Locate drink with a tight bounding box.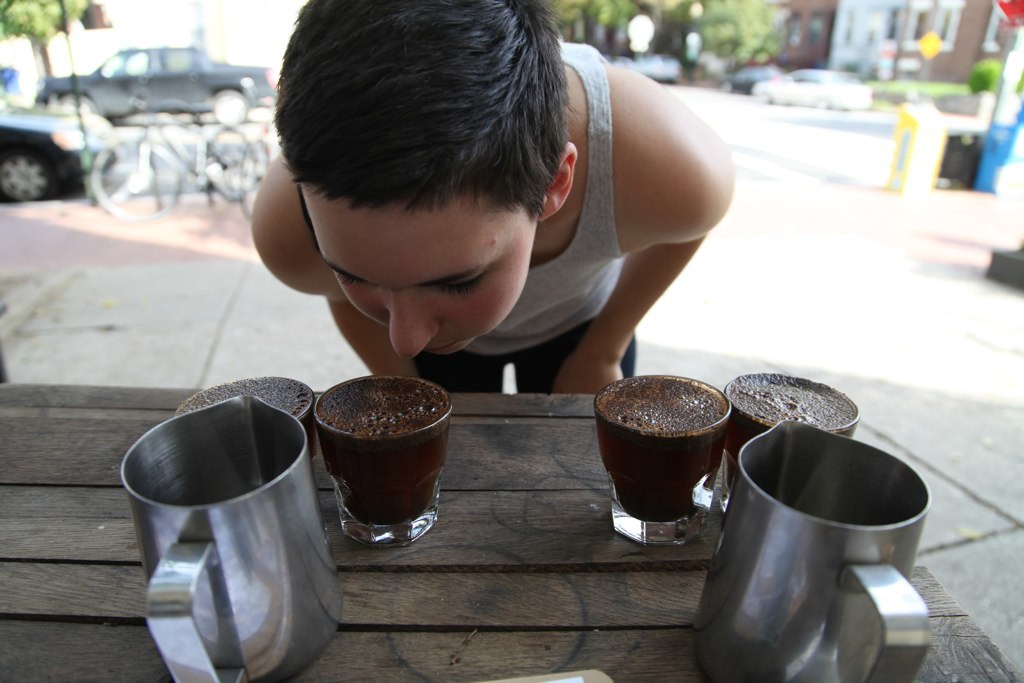
(x1=721, y1=375, x2=861, y2=505).
